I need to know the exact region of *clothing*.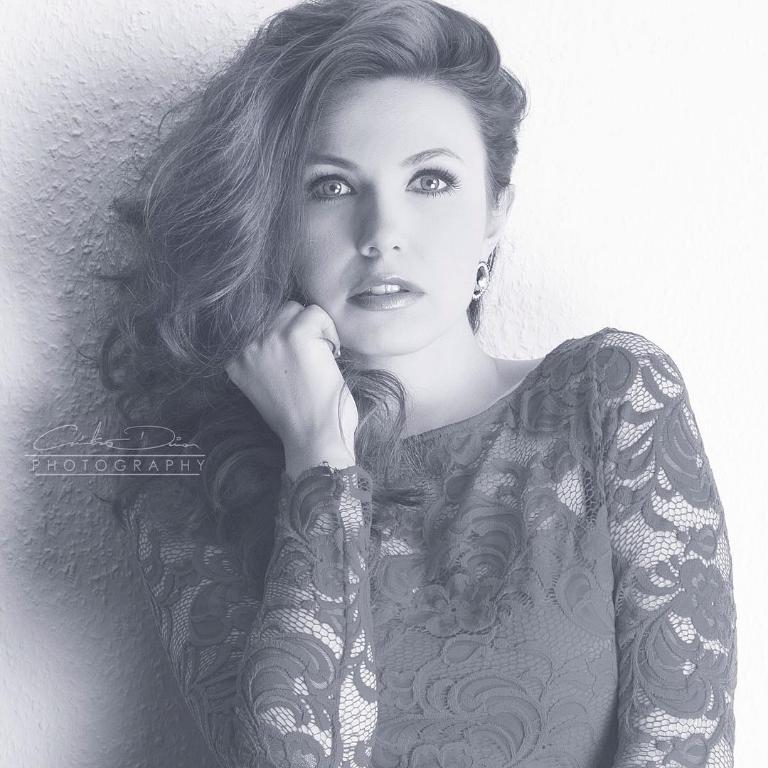
Region: x1=102 y1=313 x2=767 y2=767.
